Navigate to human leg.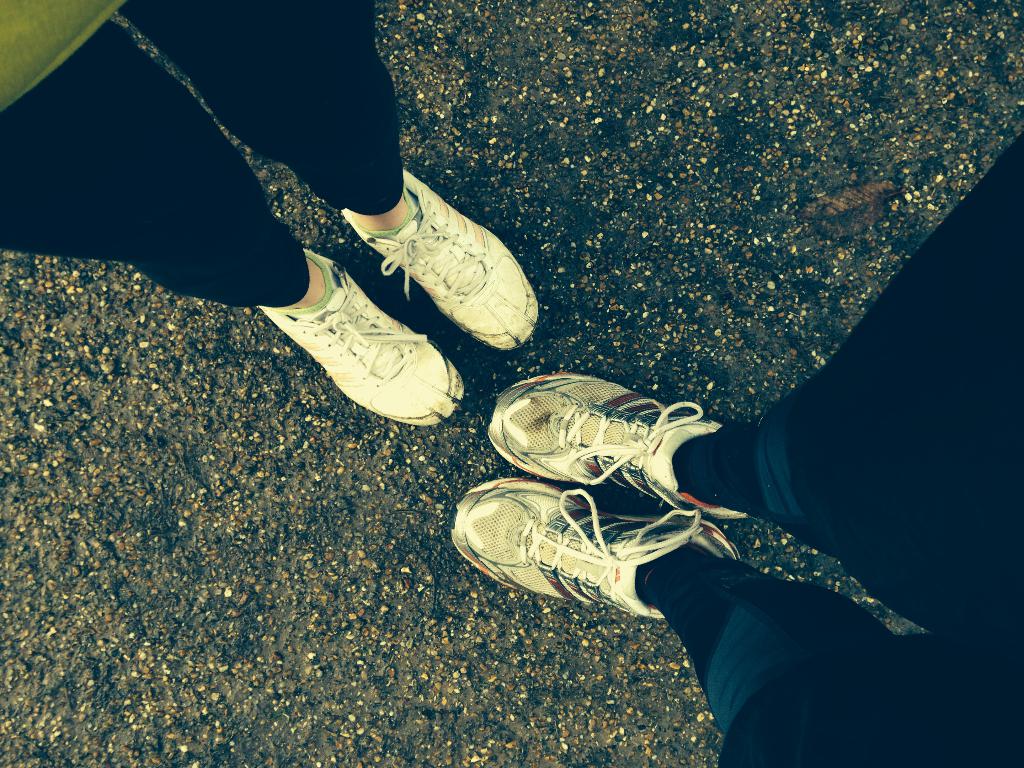
Navigation target: 66, 45, 516, 416.
